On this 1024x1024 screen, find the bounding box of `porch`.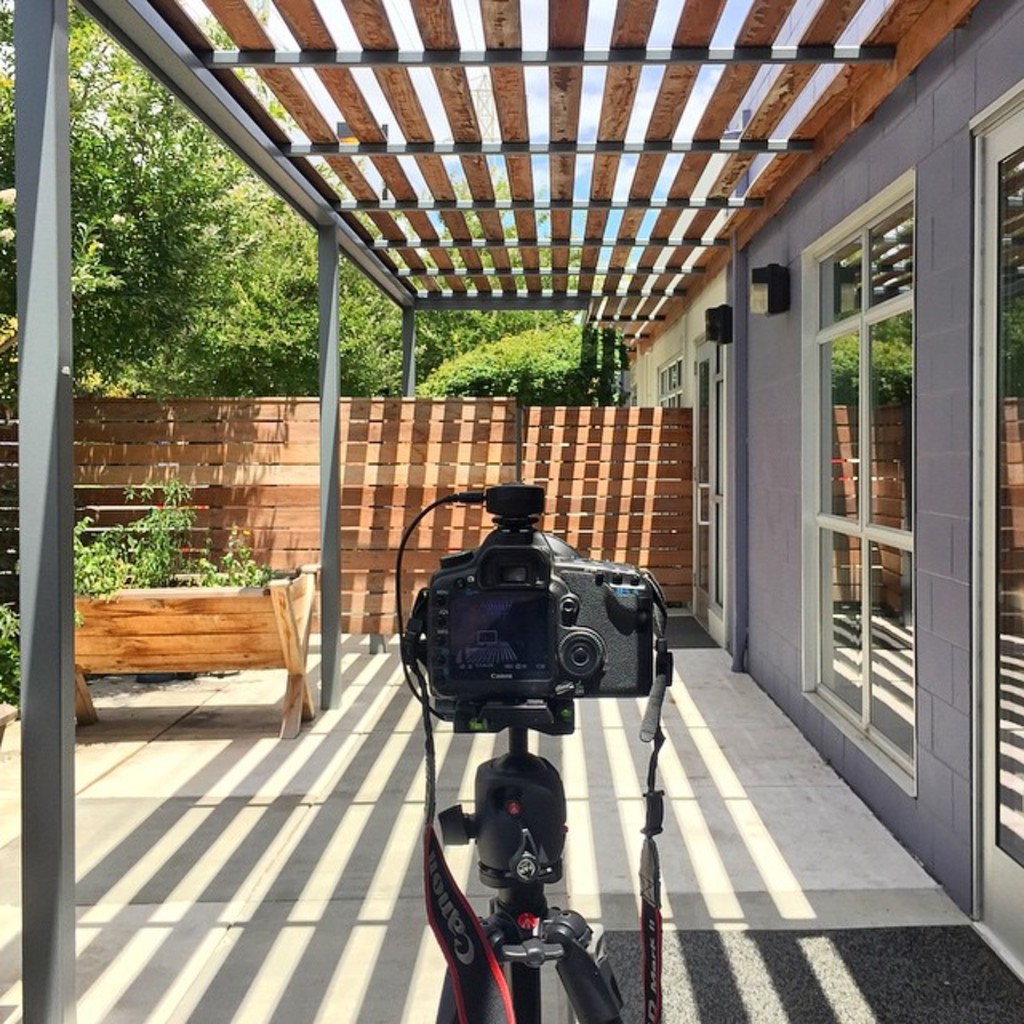
Bounding box: crop(0, 398, 1022, 1022).
